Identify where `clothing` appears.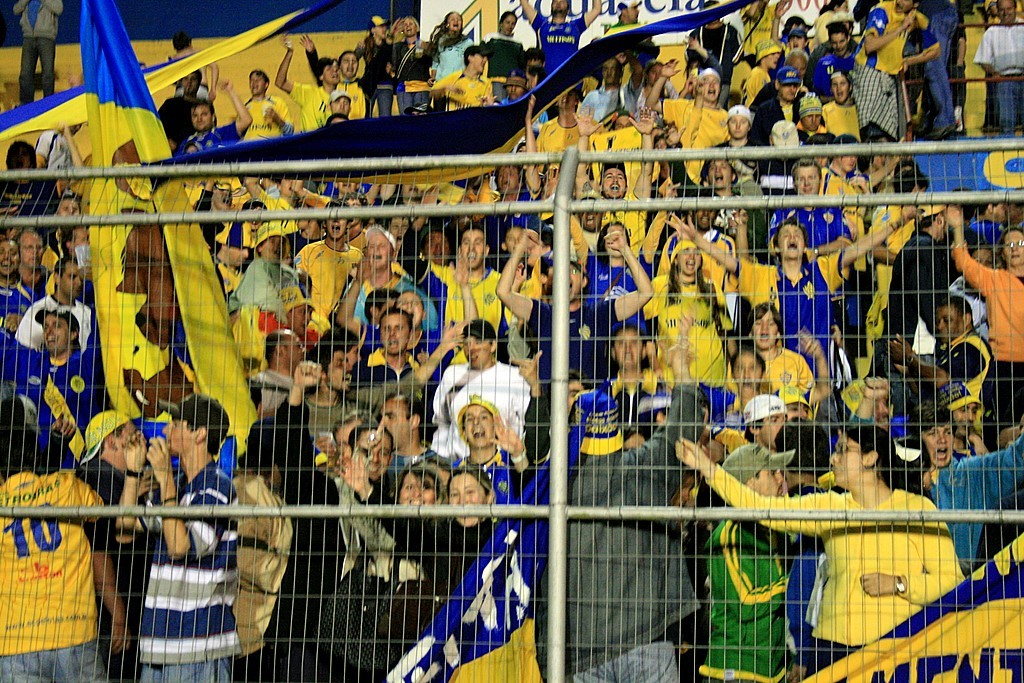
Appears at locate(303, 390, 366, 441).
